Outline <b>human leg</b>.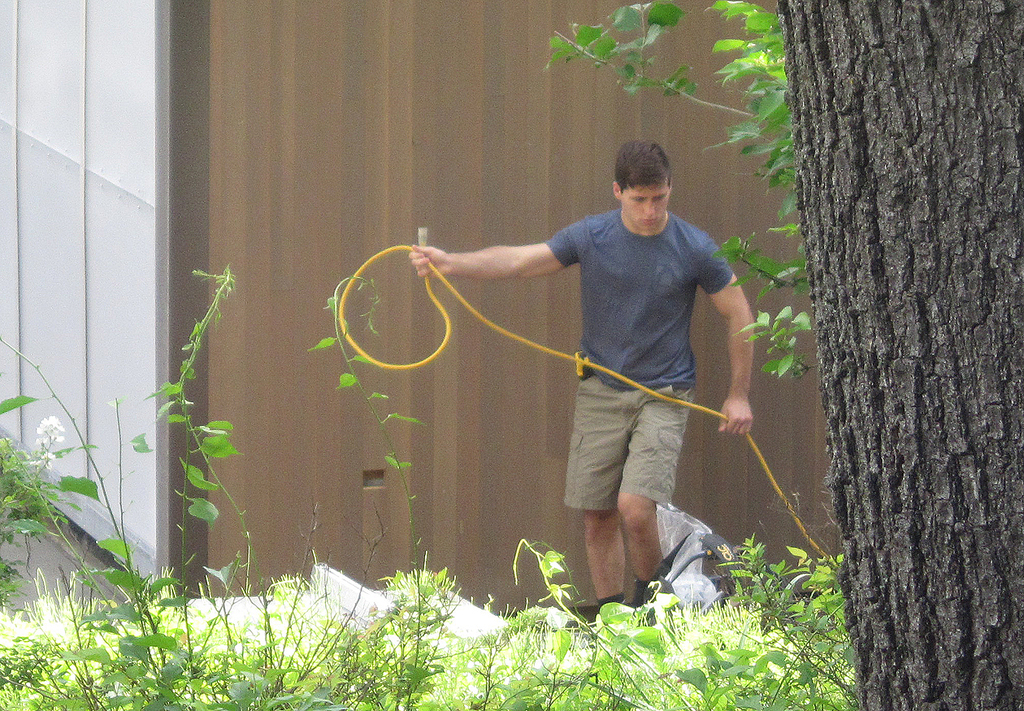
Outline: box(577, 375, 624, 623).
